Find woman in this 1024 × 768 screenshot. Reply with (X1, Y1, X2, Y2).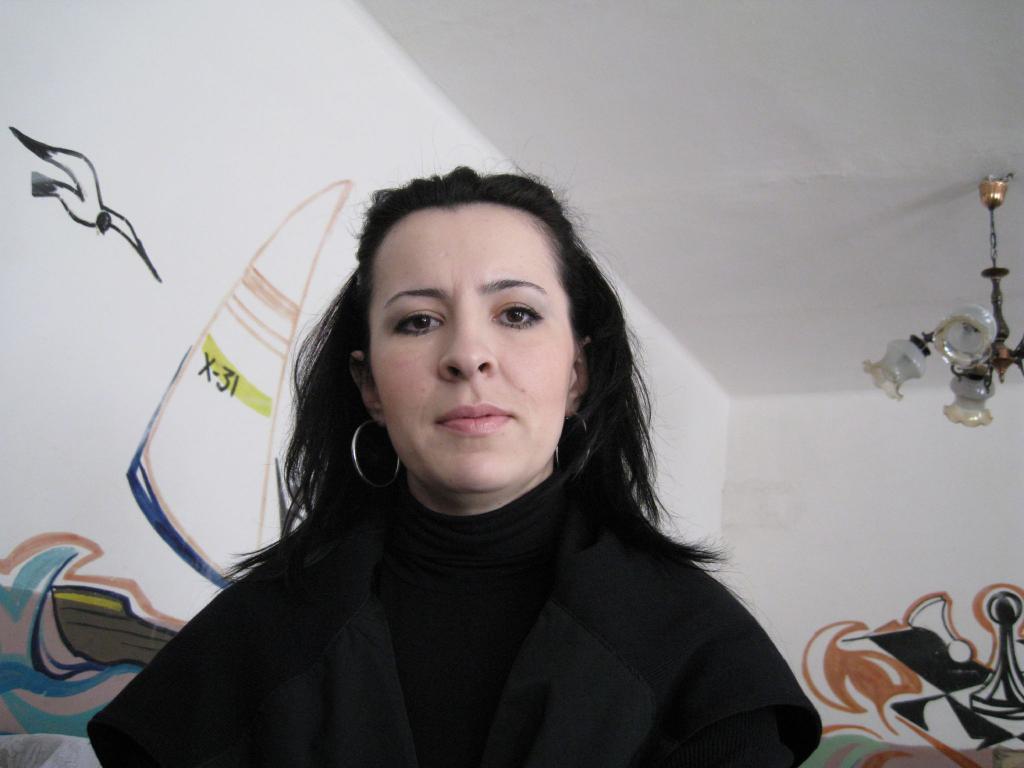
(86, 165, 823, 767).
